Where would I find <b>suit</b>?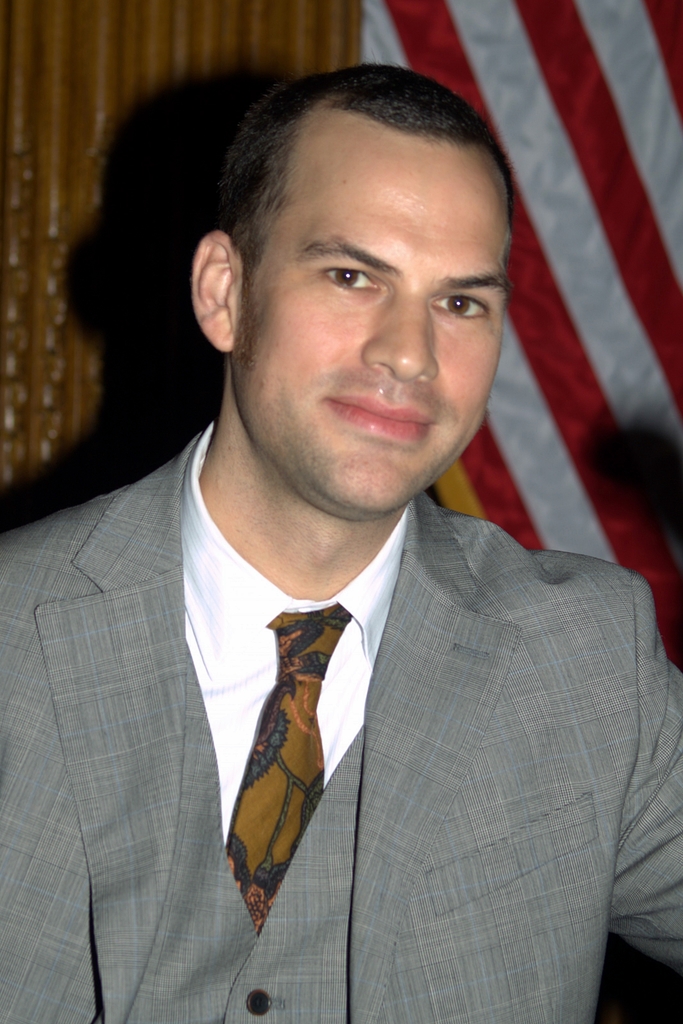
At 60, 192, 655, 1018.
